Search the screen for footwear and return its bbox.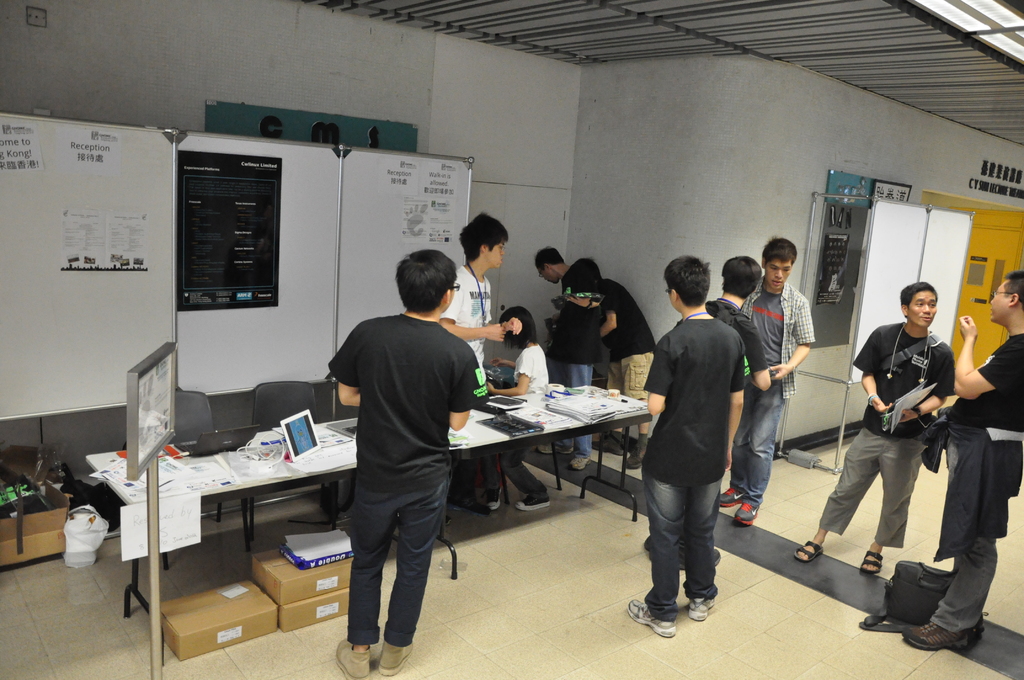
Found: 901:620:967:651.
